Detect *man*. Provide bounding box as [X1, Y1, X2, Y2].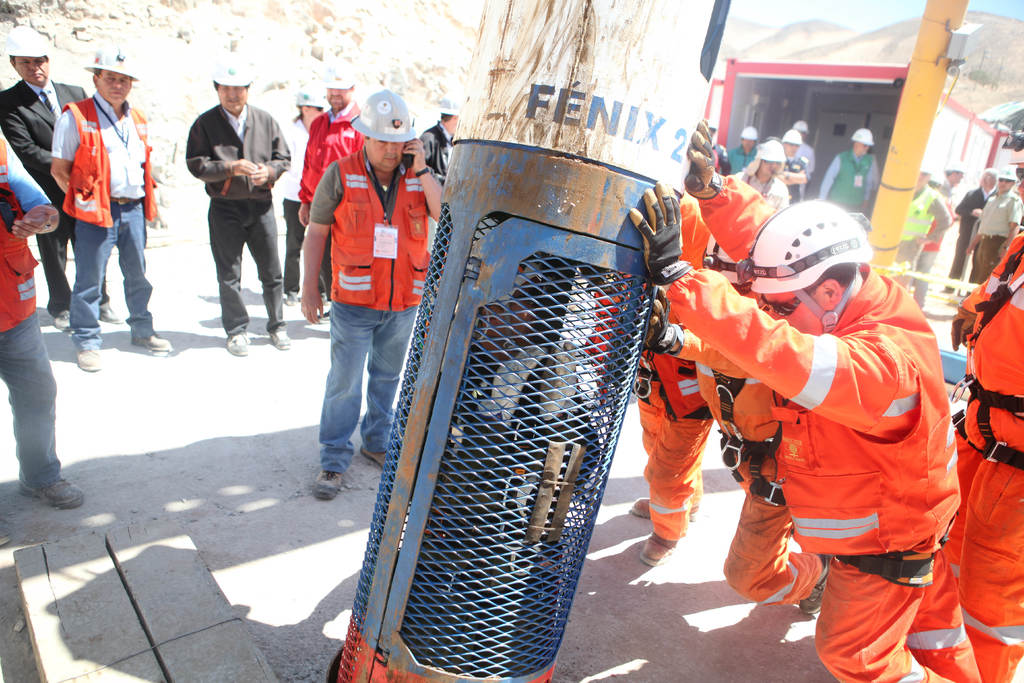
[961, 167, 1021, 290].
